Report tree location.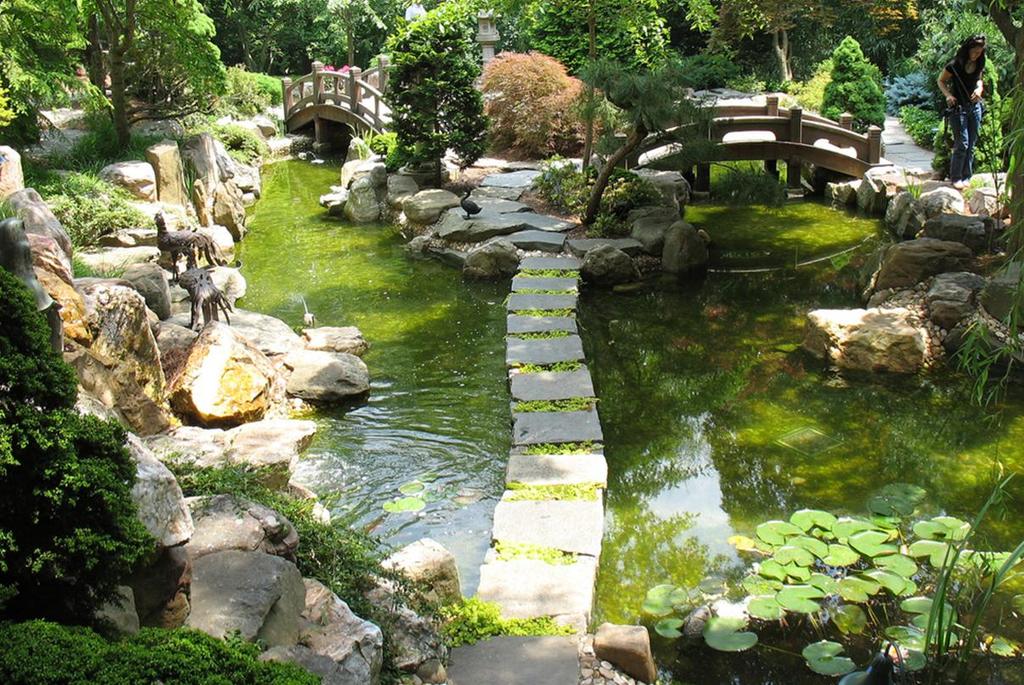
Report: [left=306, top=0, right=376, bottom=69].
